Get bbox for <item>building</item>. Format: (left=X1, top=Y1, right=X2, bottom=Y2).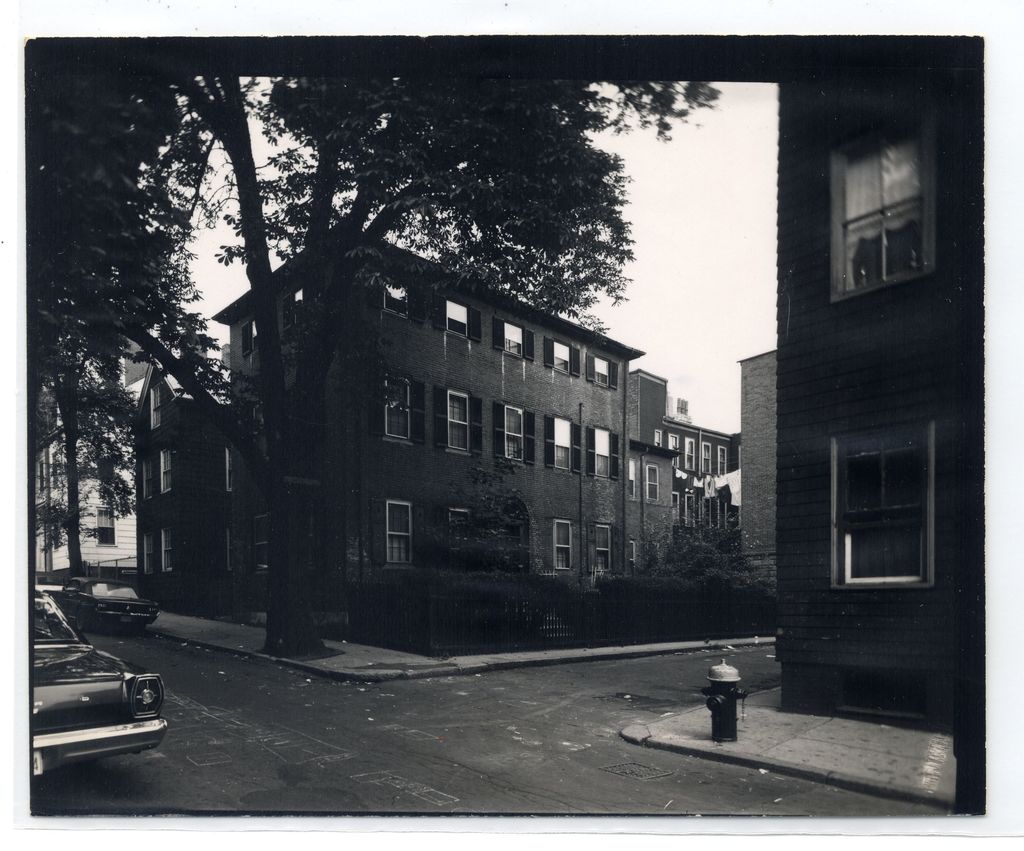
(left=629, top=371, right=742, bottom=539).
